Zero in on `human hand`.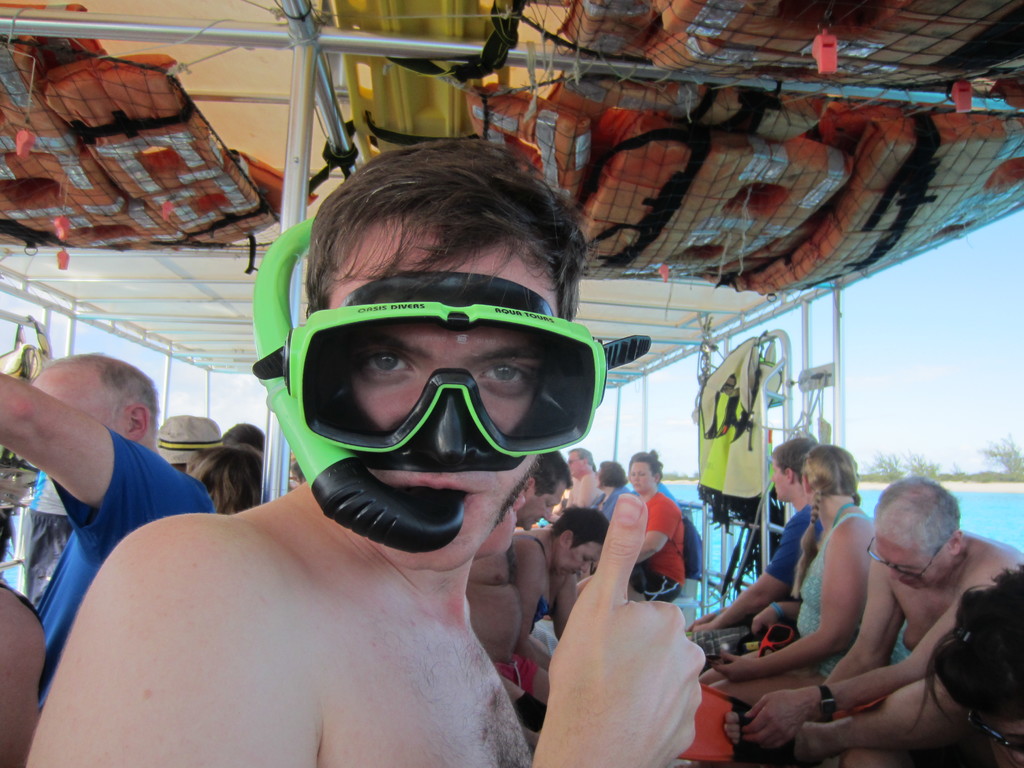
Zeroed in: 752:604:789:638.
